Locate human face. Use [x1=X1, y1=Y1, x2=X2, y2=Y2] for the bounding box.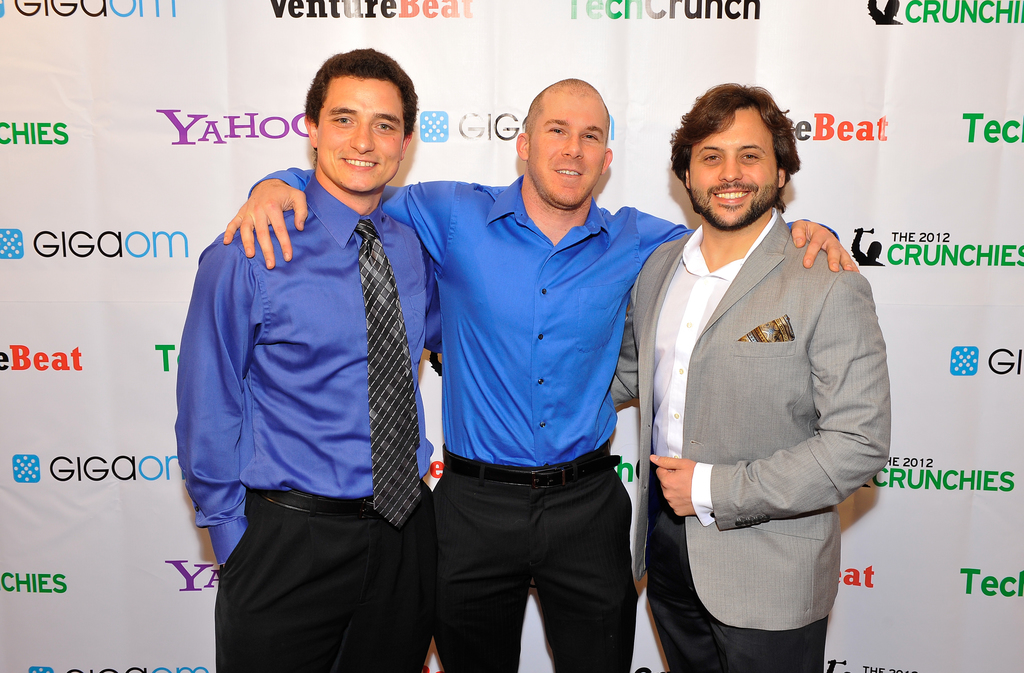
[x1=685, y1=111, x2=776, y2=227].
